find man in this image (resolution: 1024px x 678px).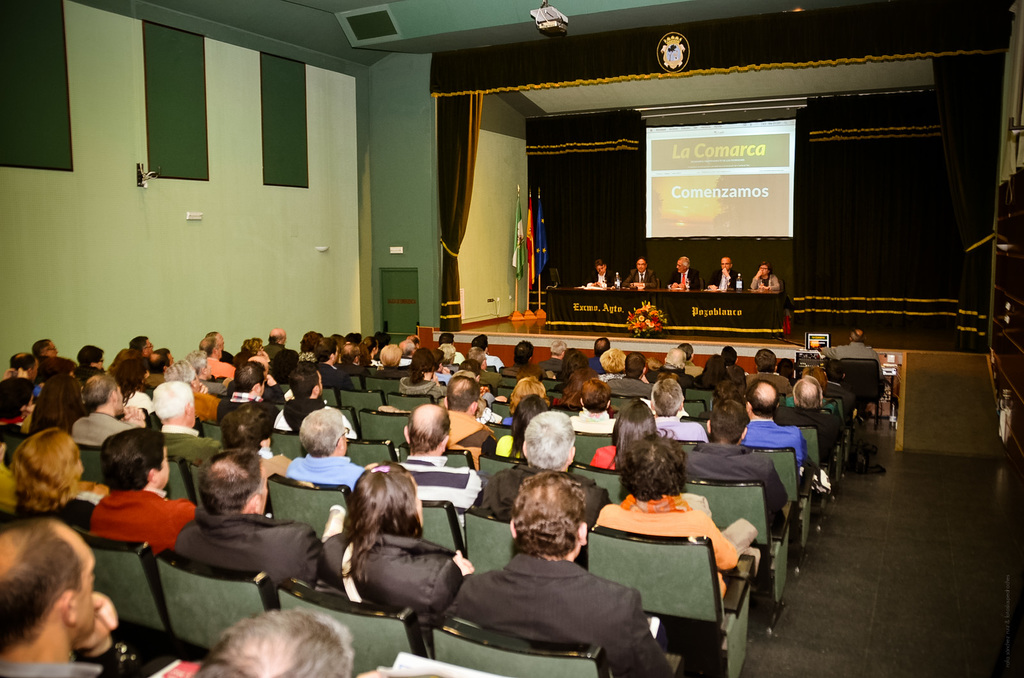
440, 334, 466, 365.
